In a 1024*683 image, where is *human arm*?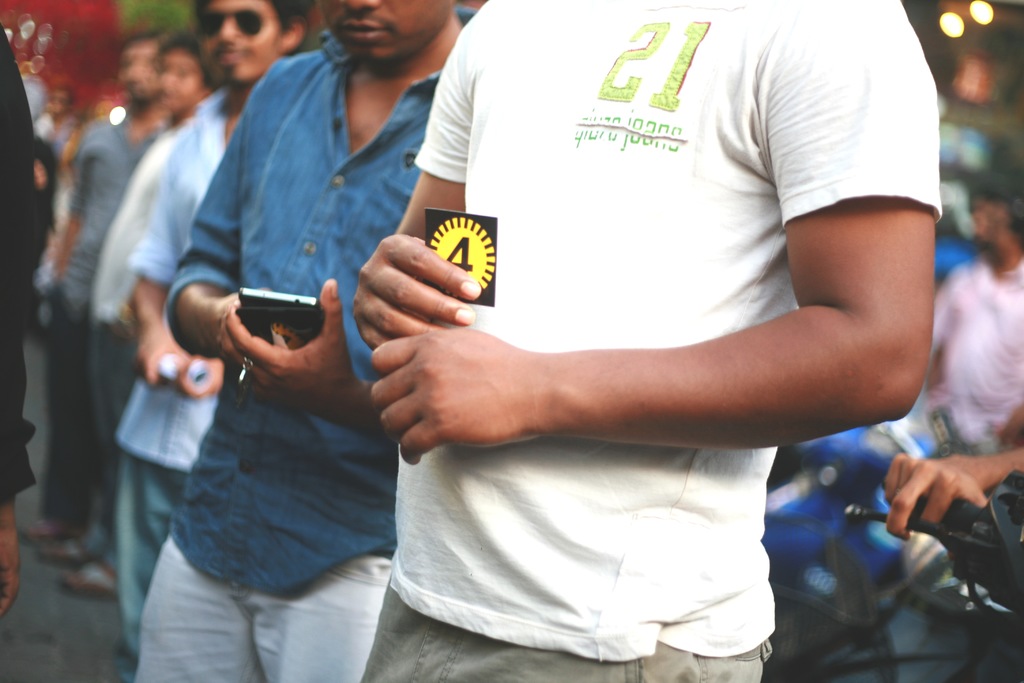
206:276:420:449.
